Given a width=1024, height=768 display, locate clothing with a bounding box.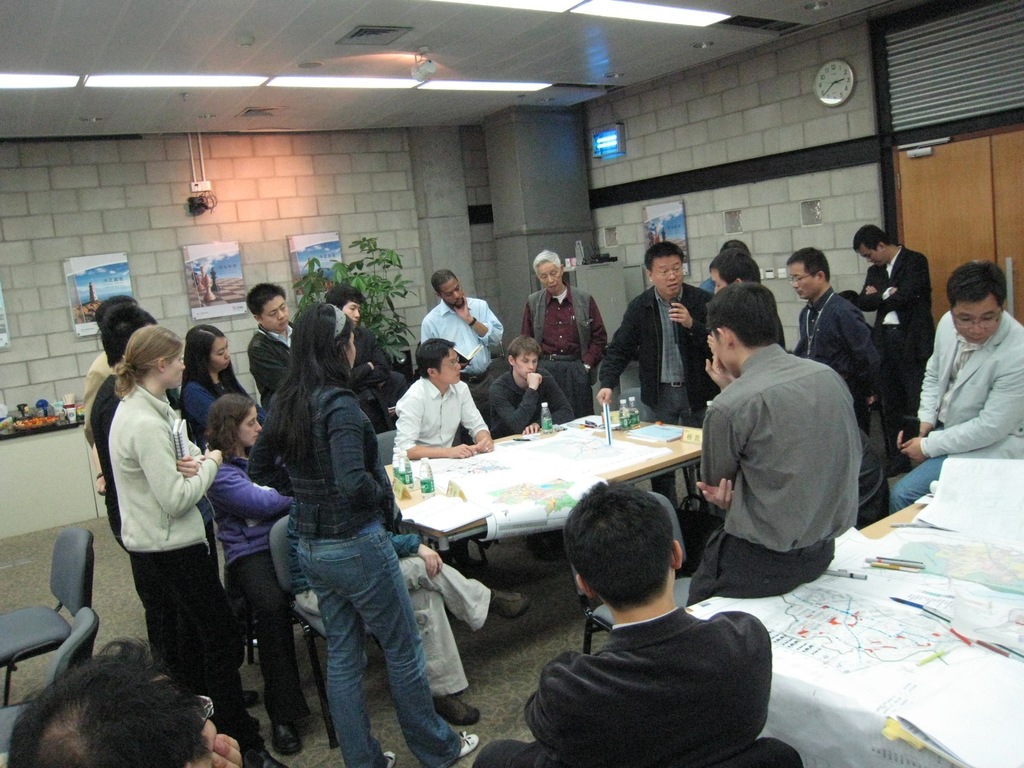
Located: 856, 246, 934, 415.
